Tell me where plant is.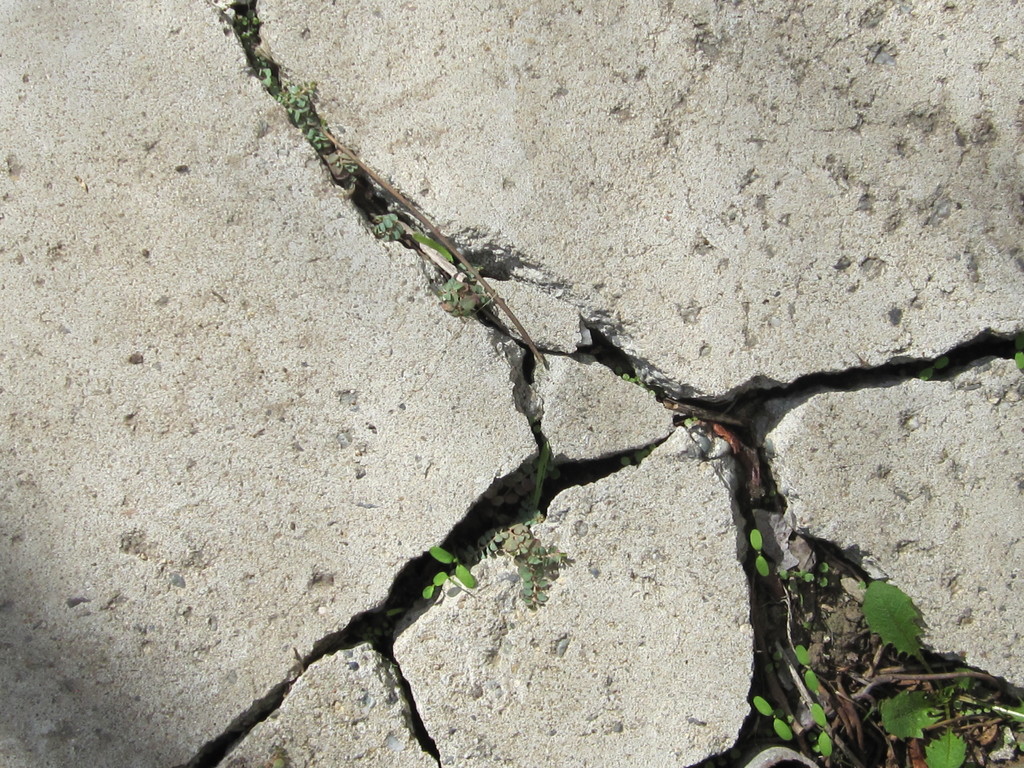
plant is at [426, 536, 492, 589].
